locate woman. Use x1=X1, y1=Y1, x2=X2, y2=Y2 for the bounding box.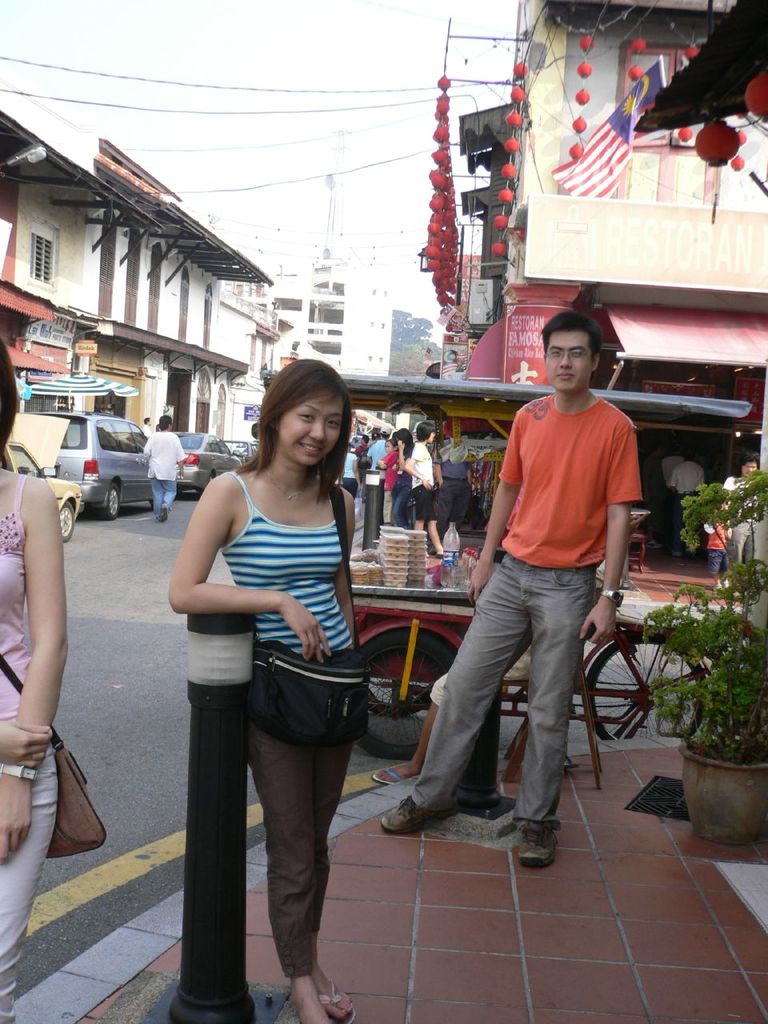
x1=165, y1=358, x2=384, y2=1023.
